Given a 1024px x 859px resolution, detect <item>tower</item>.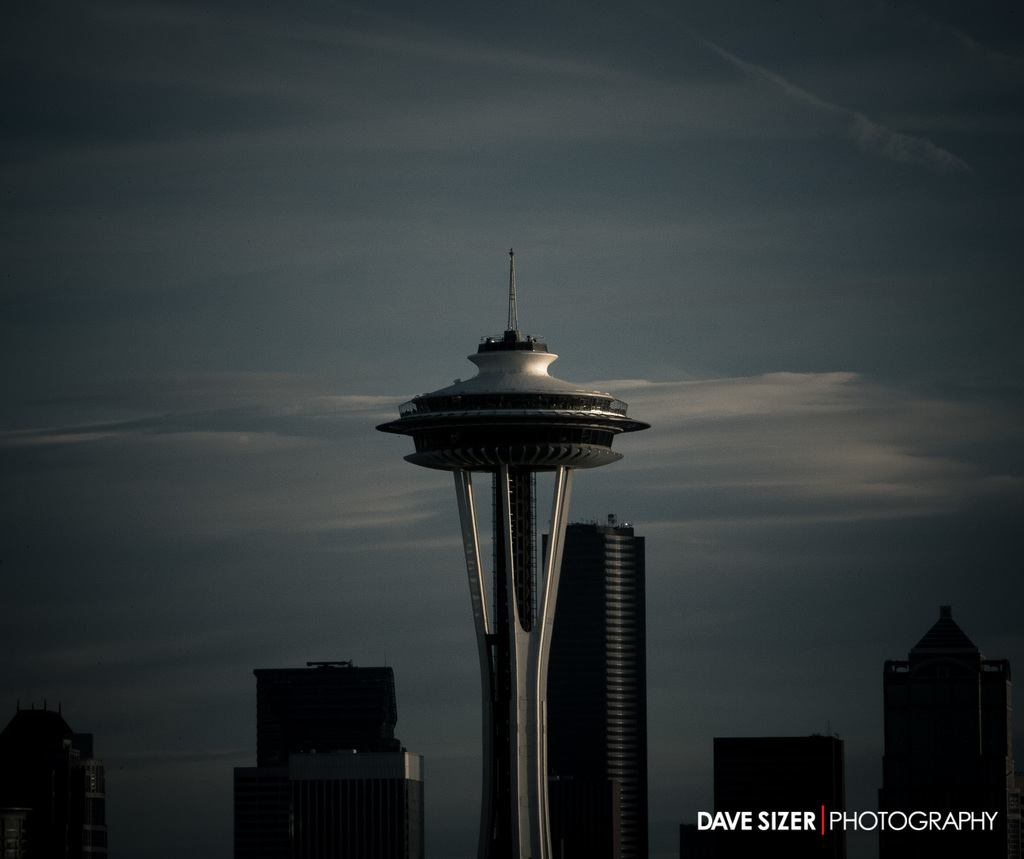
(544,518,647,858).
